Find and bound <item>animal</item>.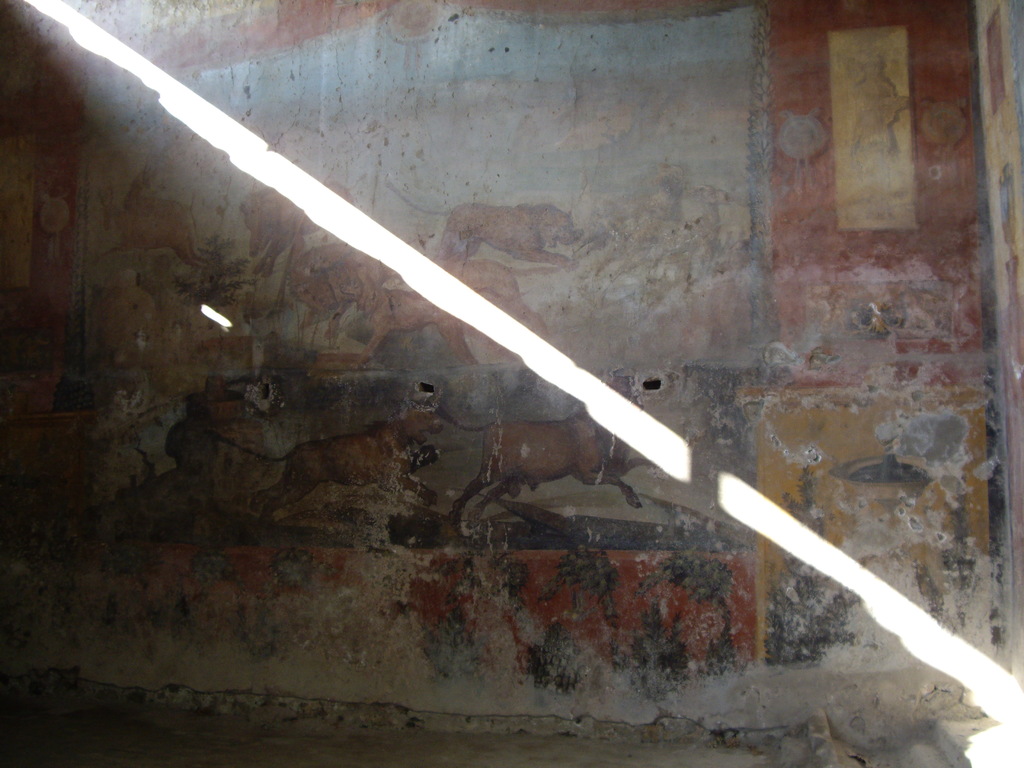
Bound: bbox(341, 265, 476, 383).
